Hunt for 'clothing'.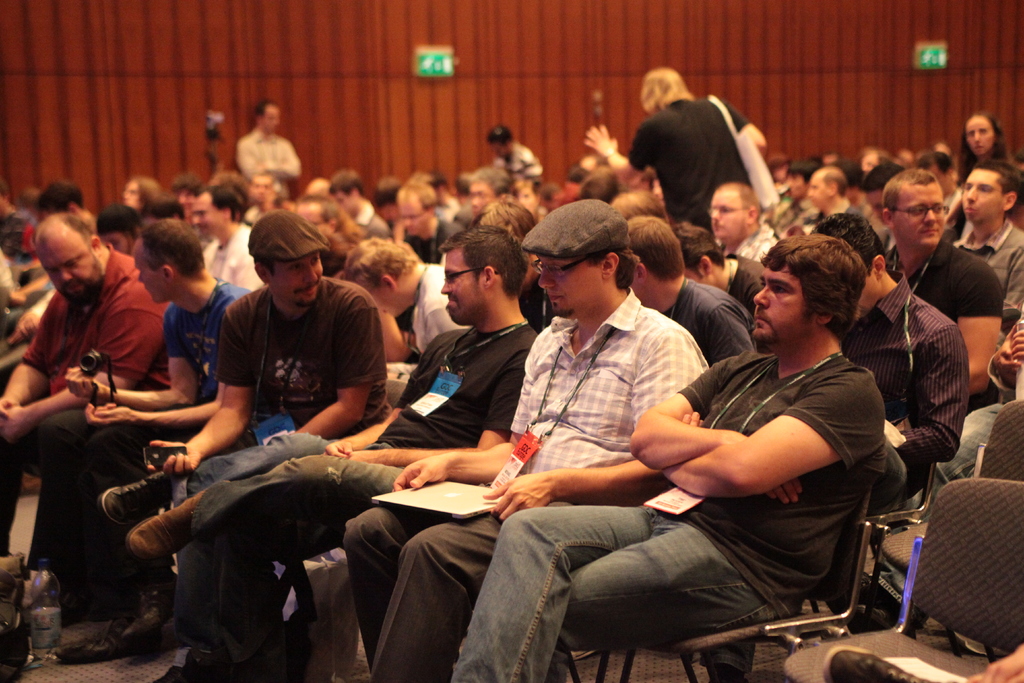
Hunted down at [left=500, top=139, right=545, bottom=199].
